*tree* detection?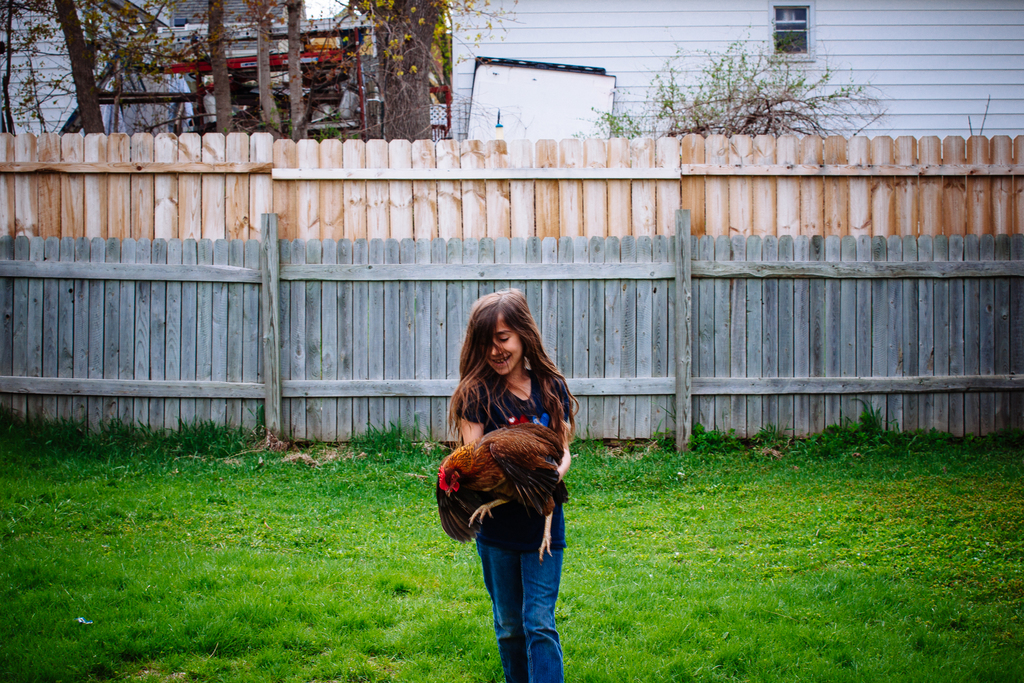
rect(641, 45, 879, 137)
